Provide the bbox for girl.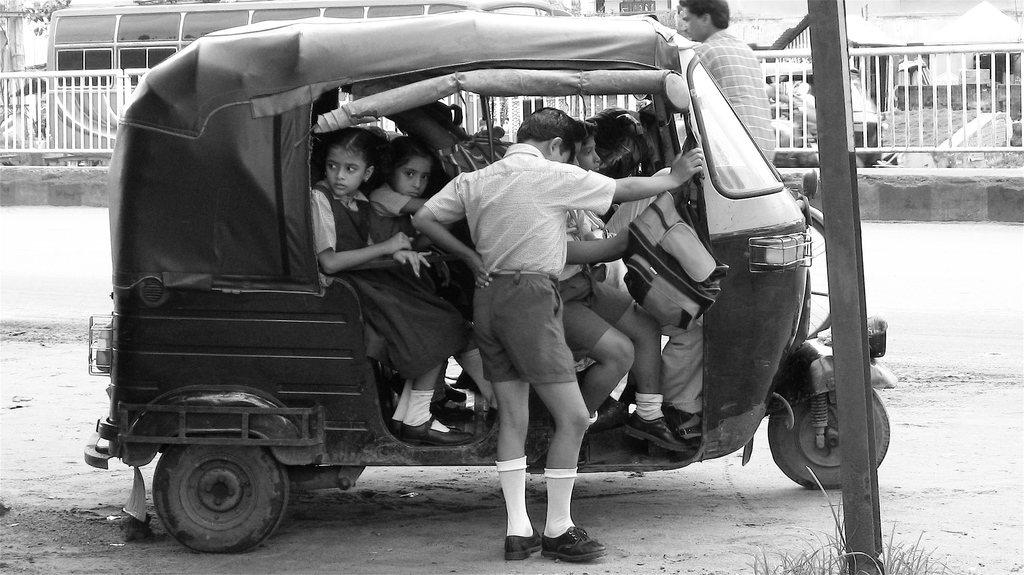
select_region(364, 127, 497, 403).
